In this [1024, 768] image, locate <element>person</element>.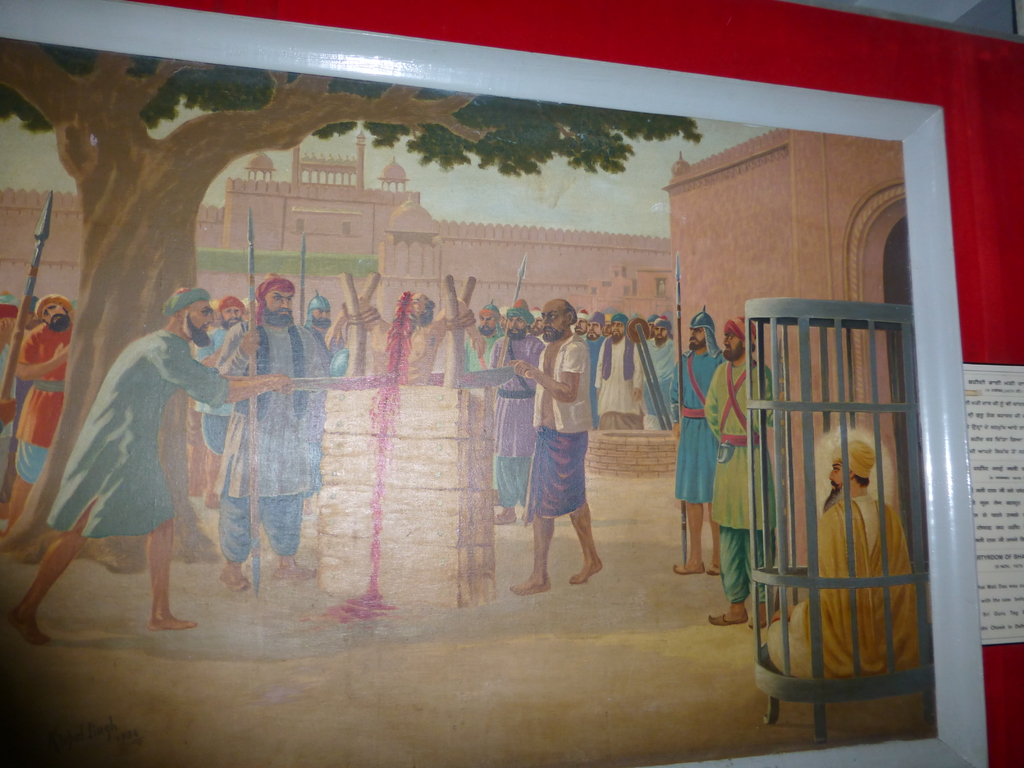
Bounding box: detection(516, 296, 613, 615).
